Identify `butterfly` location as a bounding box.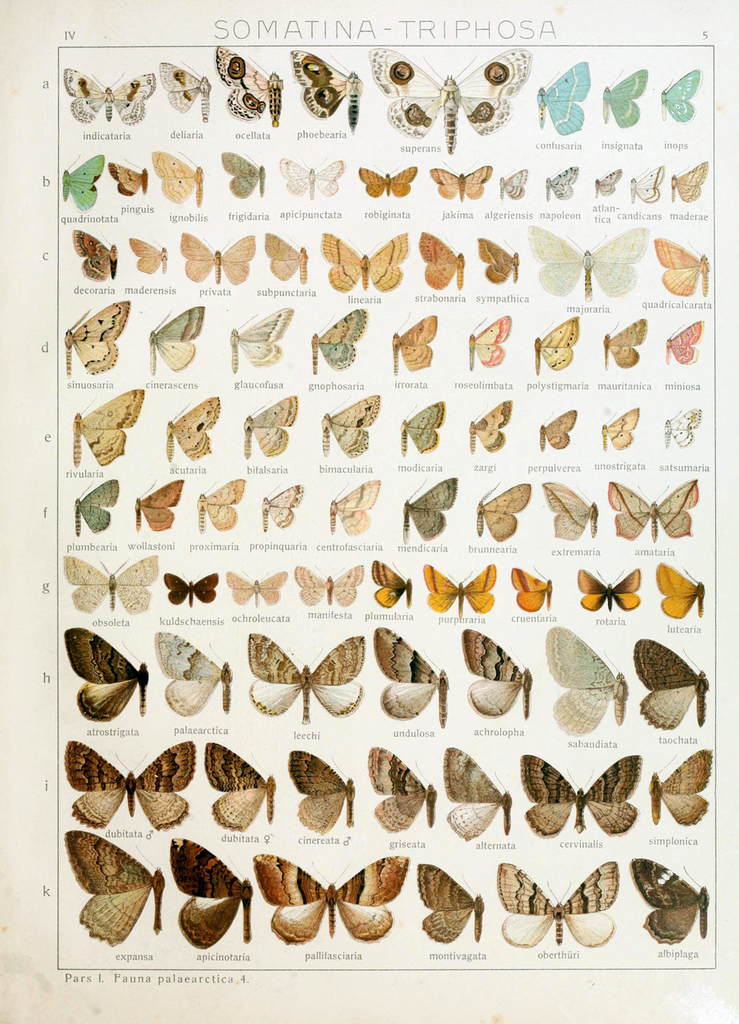
rect(515, 560, 552, 612).
